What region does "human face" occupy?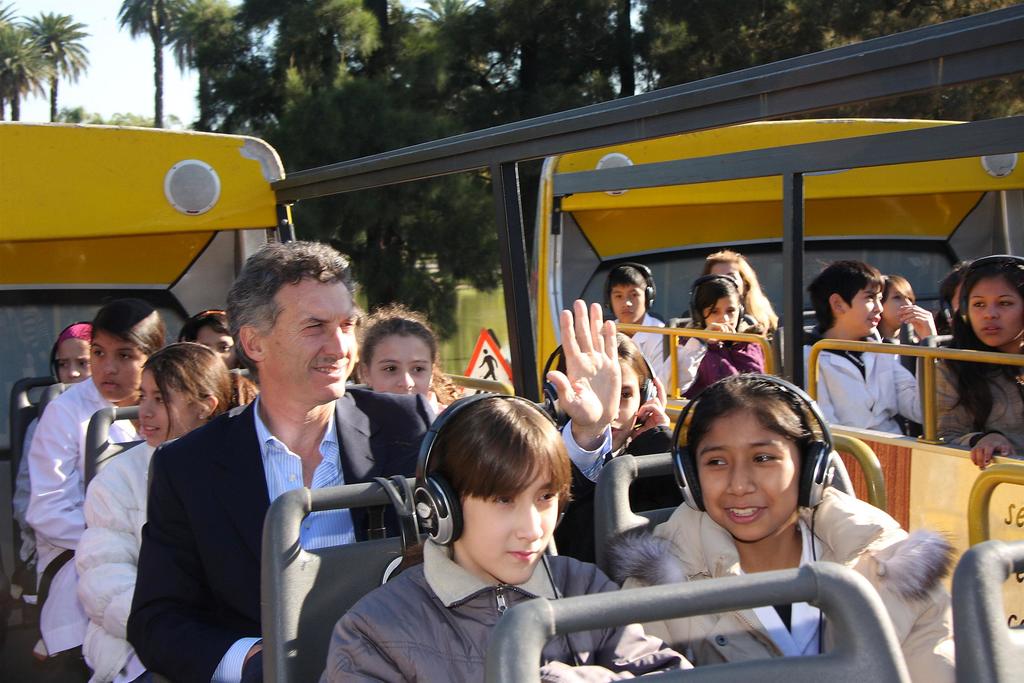
{"left": 136, "top": 370, "right": 200, "bottom": 445}.
